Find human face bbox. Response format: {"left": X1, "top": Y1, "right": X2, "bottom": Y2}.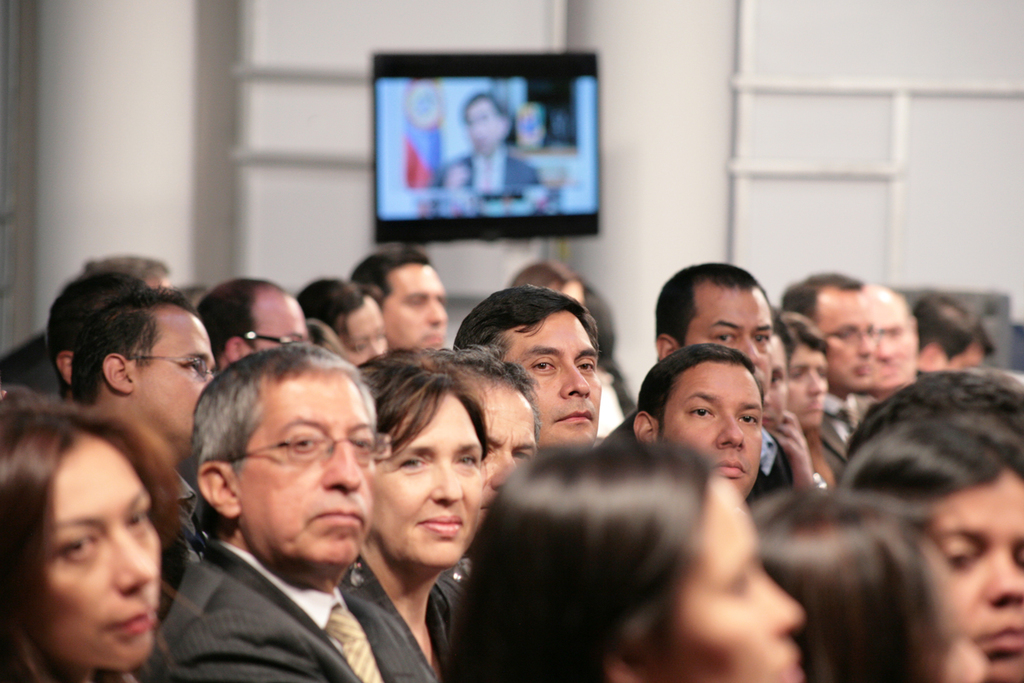
{"left": 818, "top": 288, "right": 876, "bottom": 388}.
